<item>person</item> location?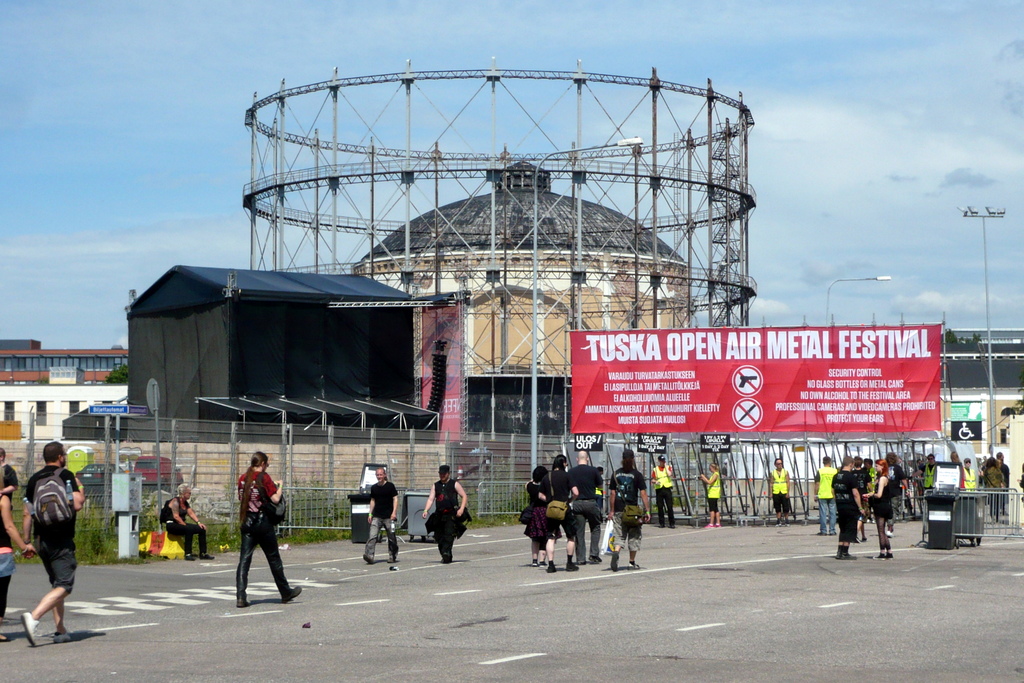
bbox=[572, 447, 610, 563]
